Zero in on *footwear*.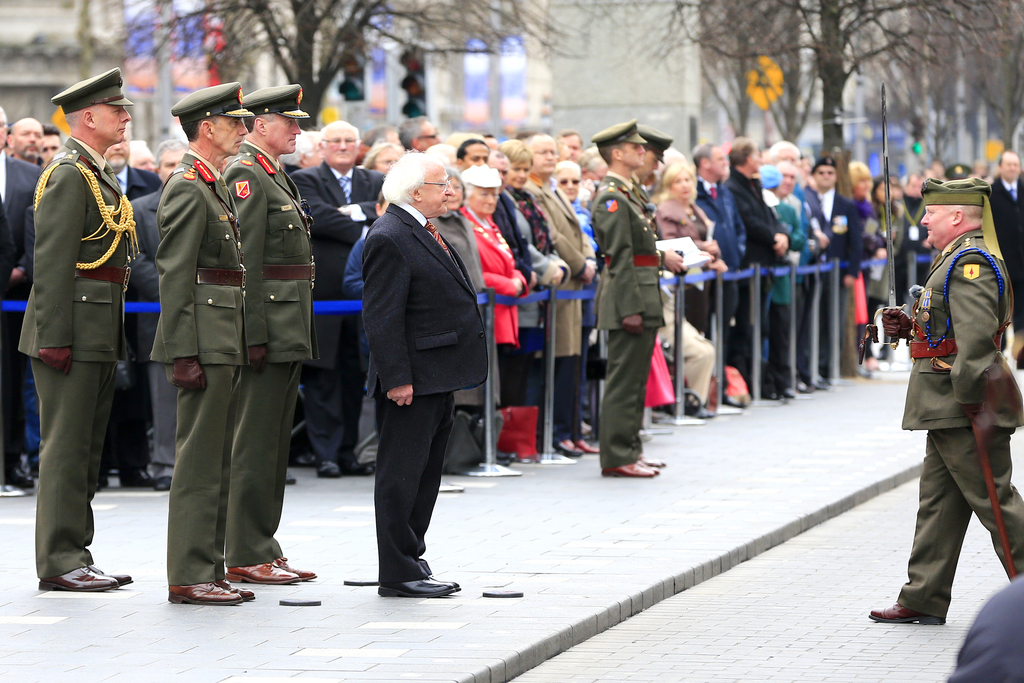
Zeroed in: select_region(88, 561, 134, 586).
